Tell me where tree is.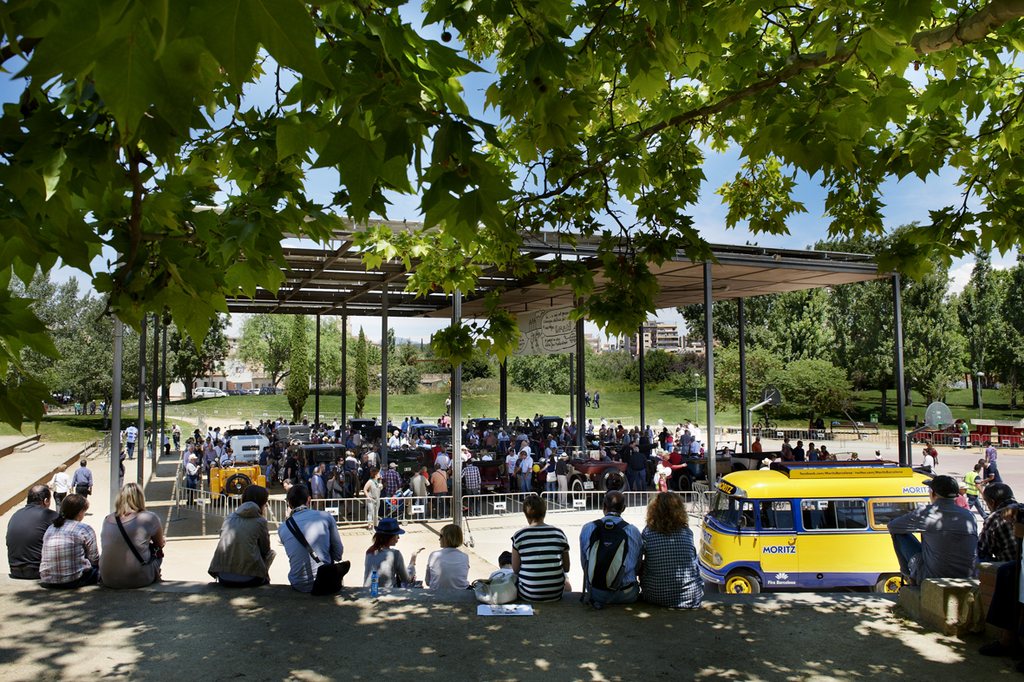
tree is at l=355, t=329, r=370, b=417.
